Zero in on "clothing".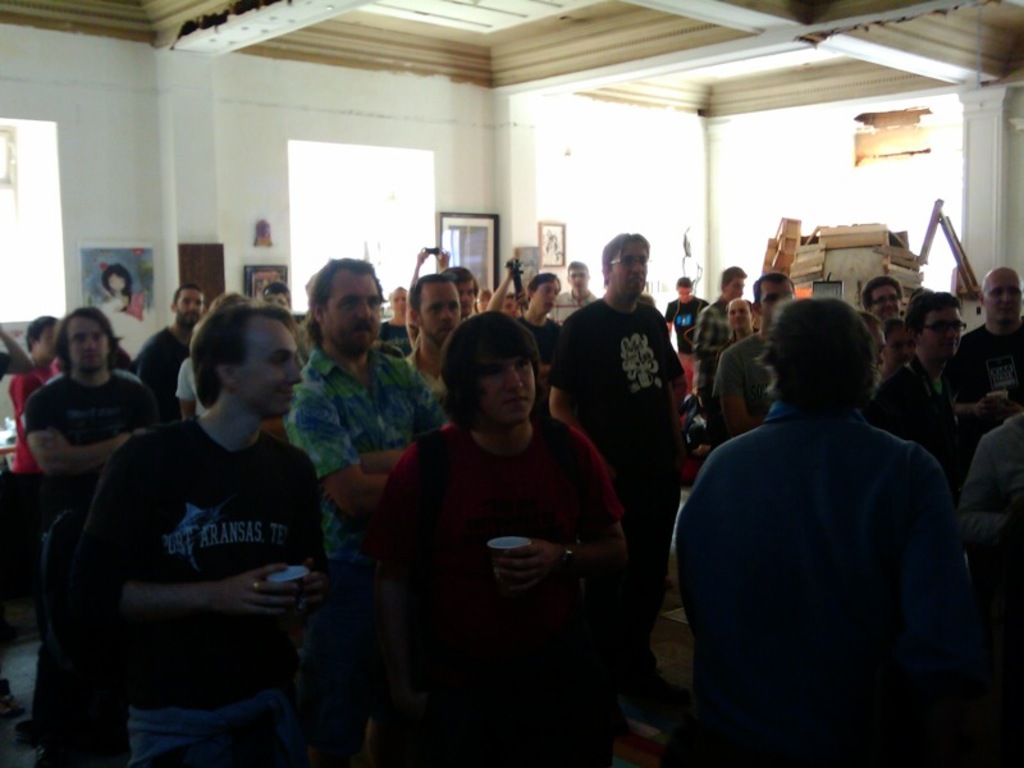
Zeroed in: Rect(15, 357, 60, 575).
